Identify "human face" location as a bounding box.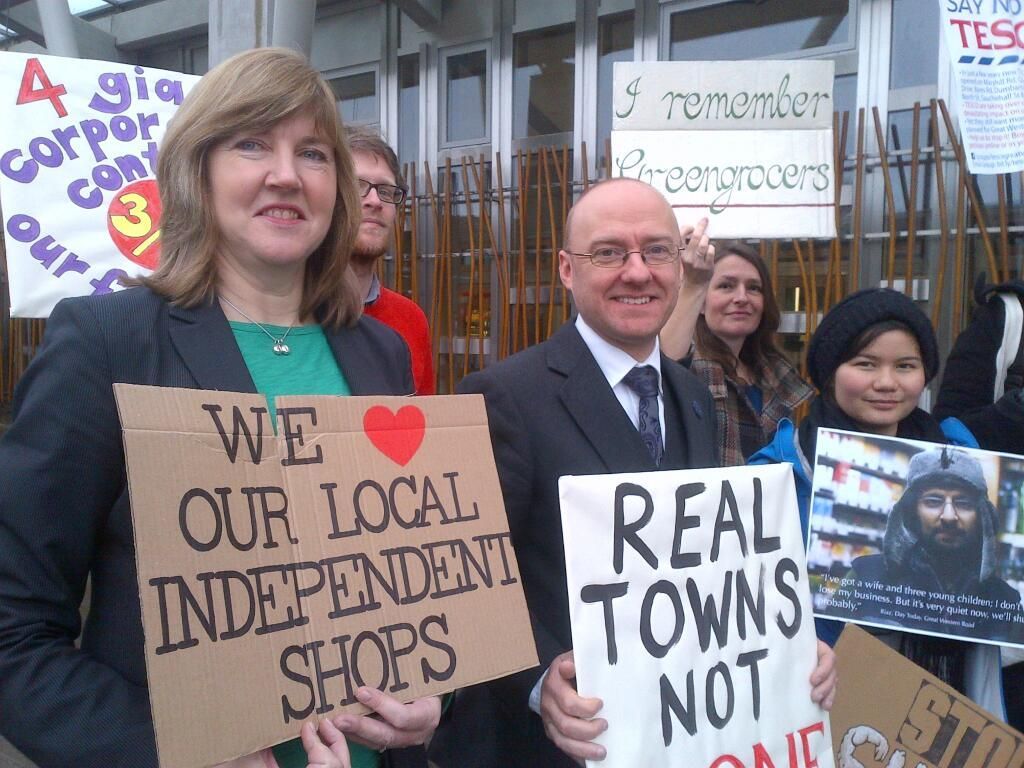
x1=839 y1=331 x2=928 y2=421.
